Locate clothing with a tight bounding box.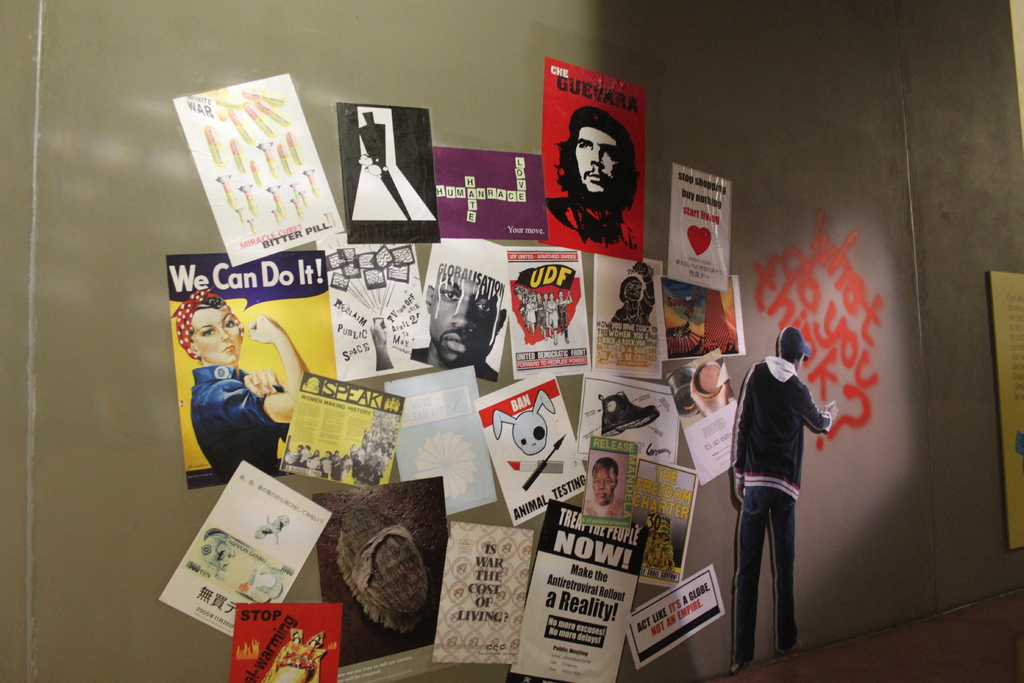
Rect(359, 124, 393, 163).
